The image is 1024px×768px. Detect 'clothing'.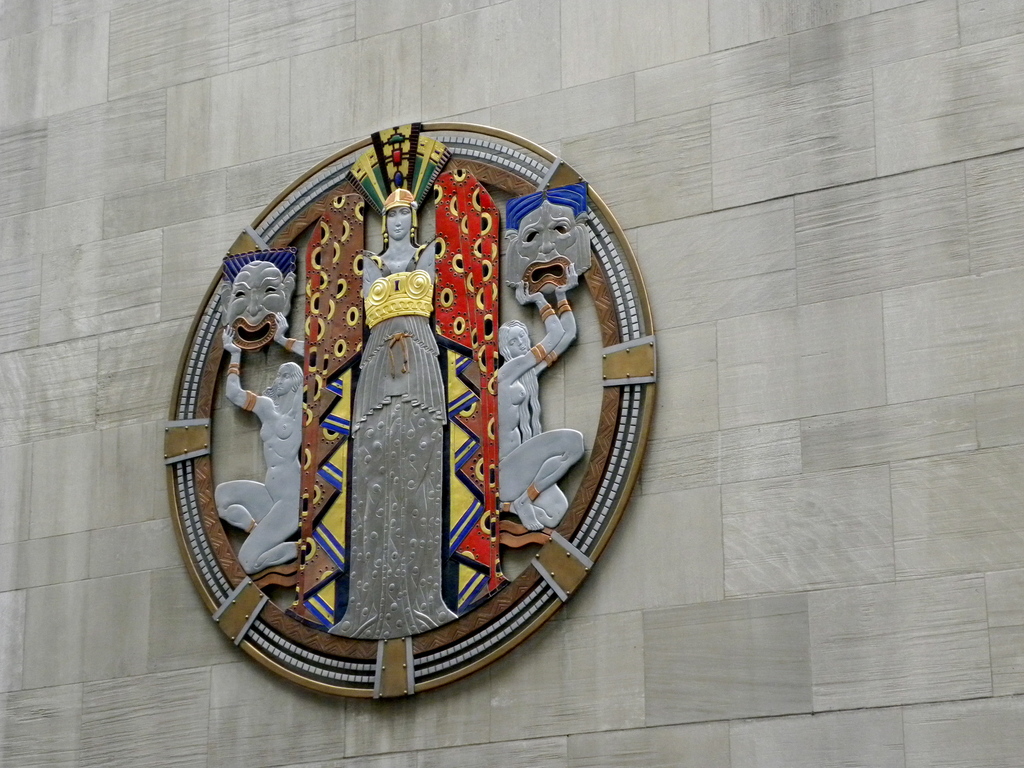
Detection: 361,234,447,643.
